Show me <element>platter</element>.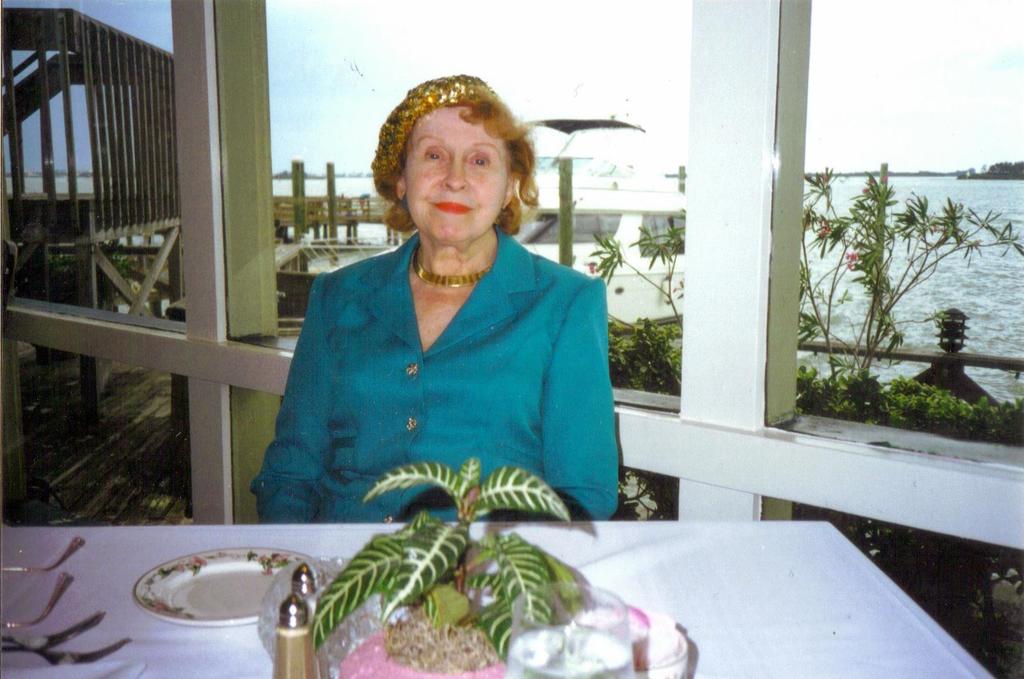
<element>platter</element> is here: (left=134, top=548, right=315, bottom=628).
